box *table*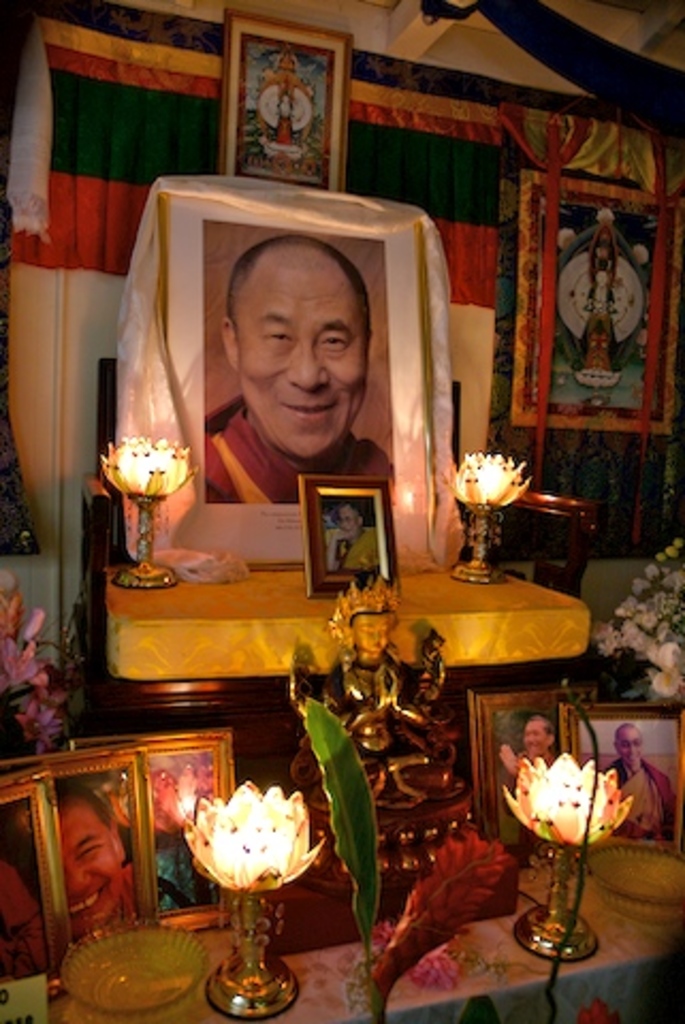
left=0, top=683, right=683, bottom=1022
